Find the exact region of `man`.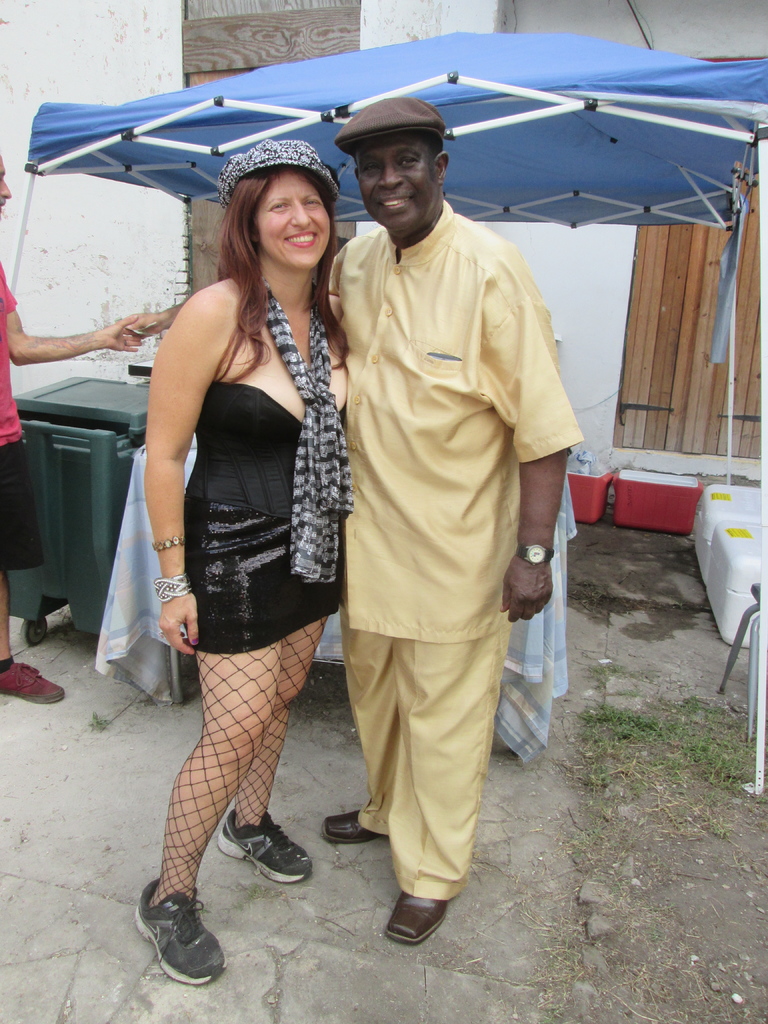
Exact region: 309,67,566,957.
